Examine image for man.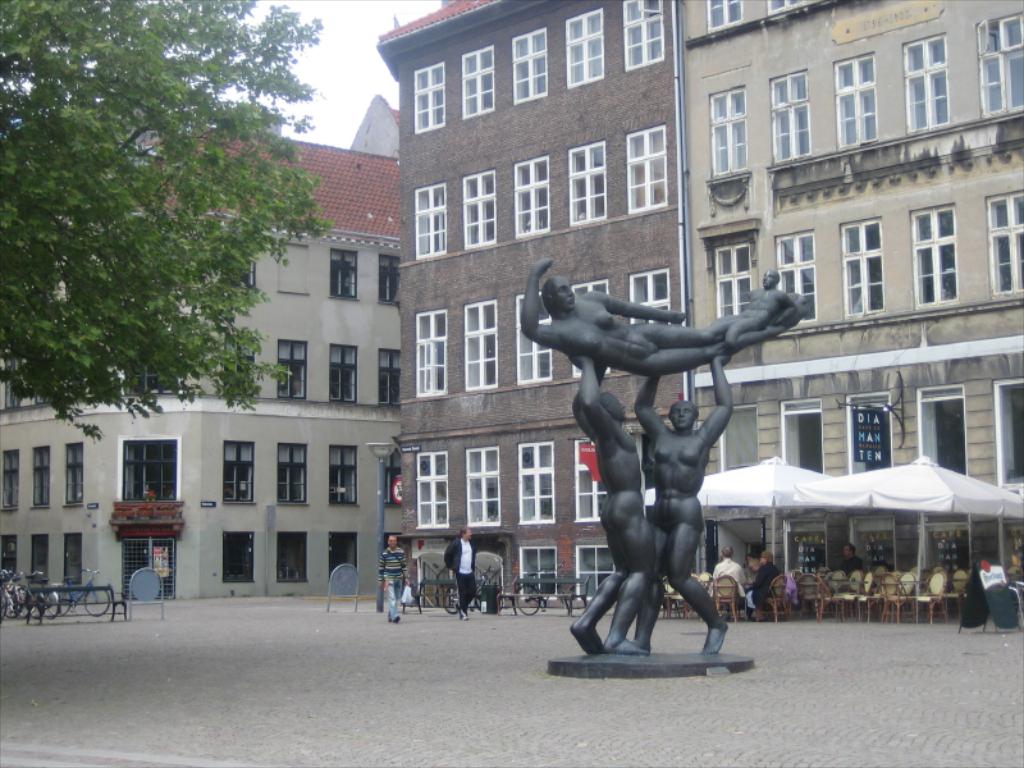
Examination result: rect(630, 351, 731, 663).
